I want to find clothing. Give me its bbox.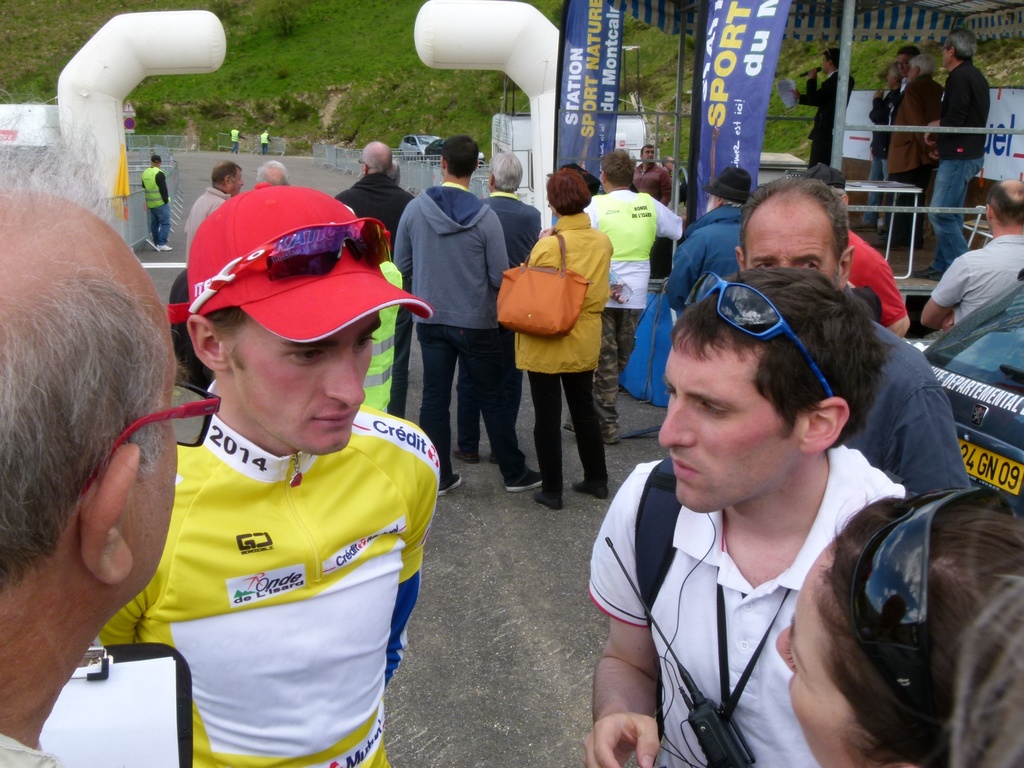
Rect(889, 73, 942, 227).
